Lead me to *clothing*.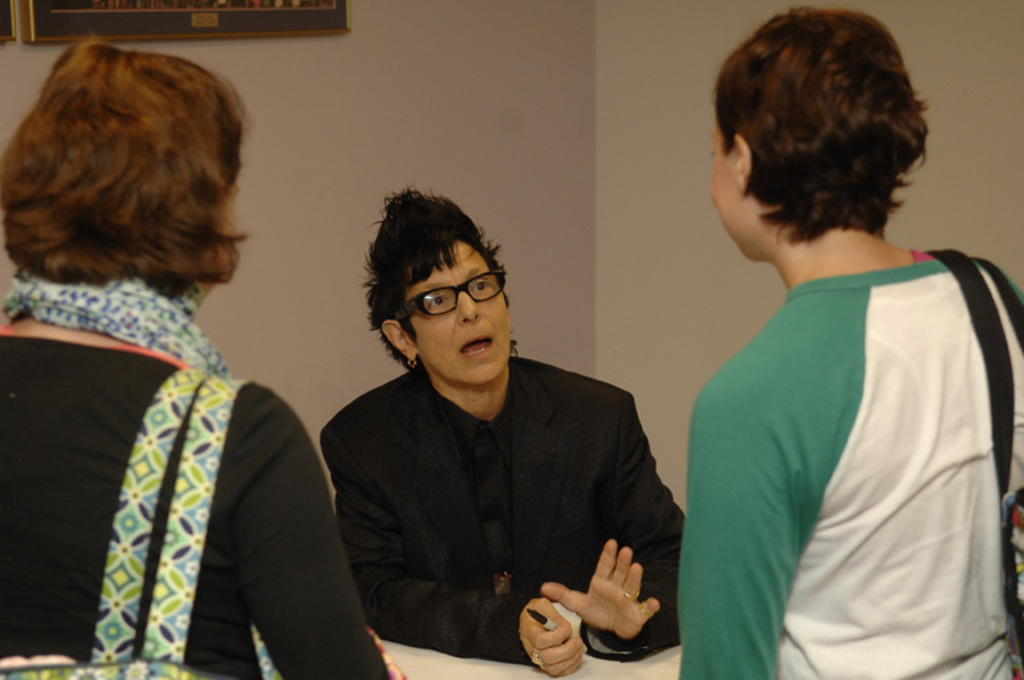
Lead to 671, 200, 1015, 679.
